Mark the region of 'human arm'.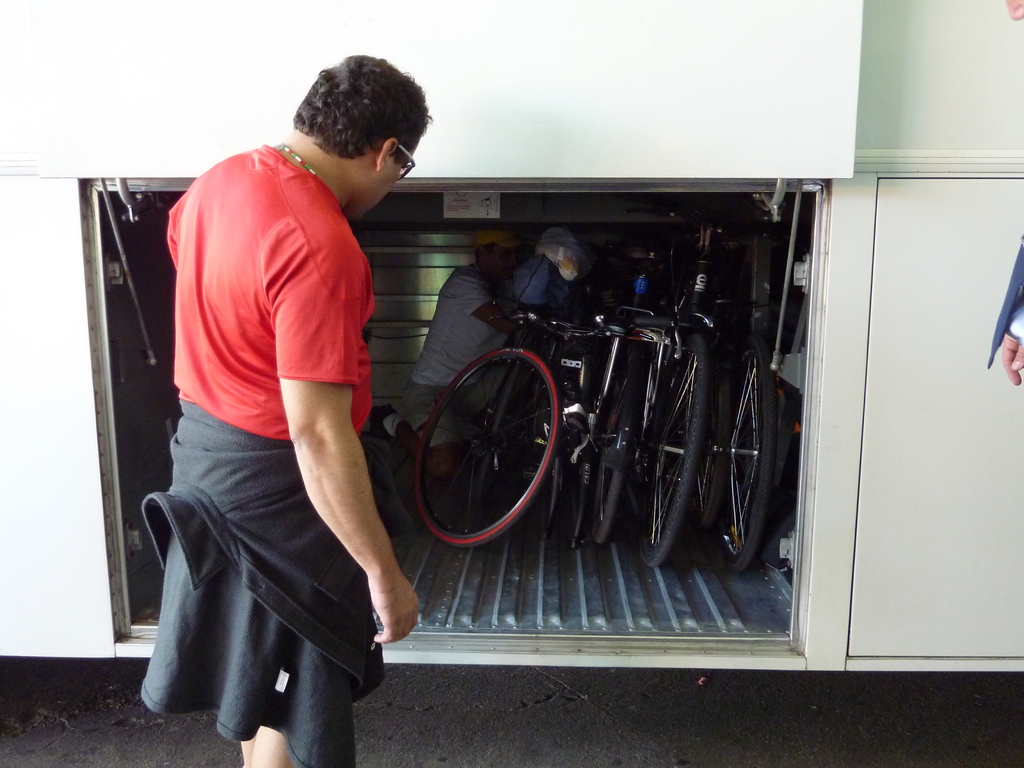
Region: locate(263, 340, 397, 662).
